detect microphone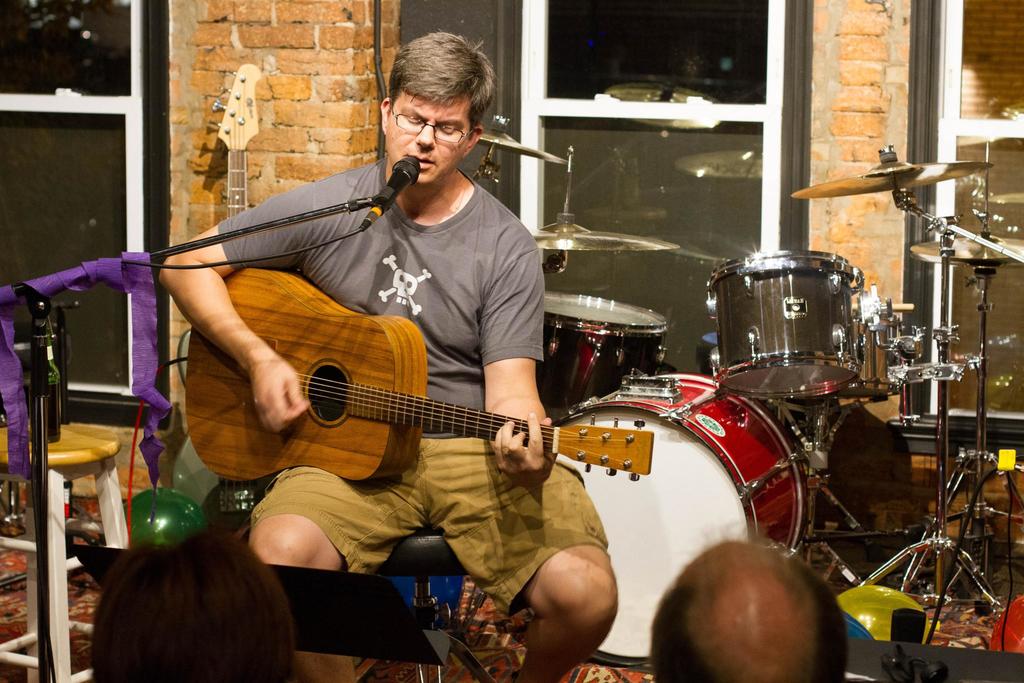
select_region(371, 156, 421, 215)
